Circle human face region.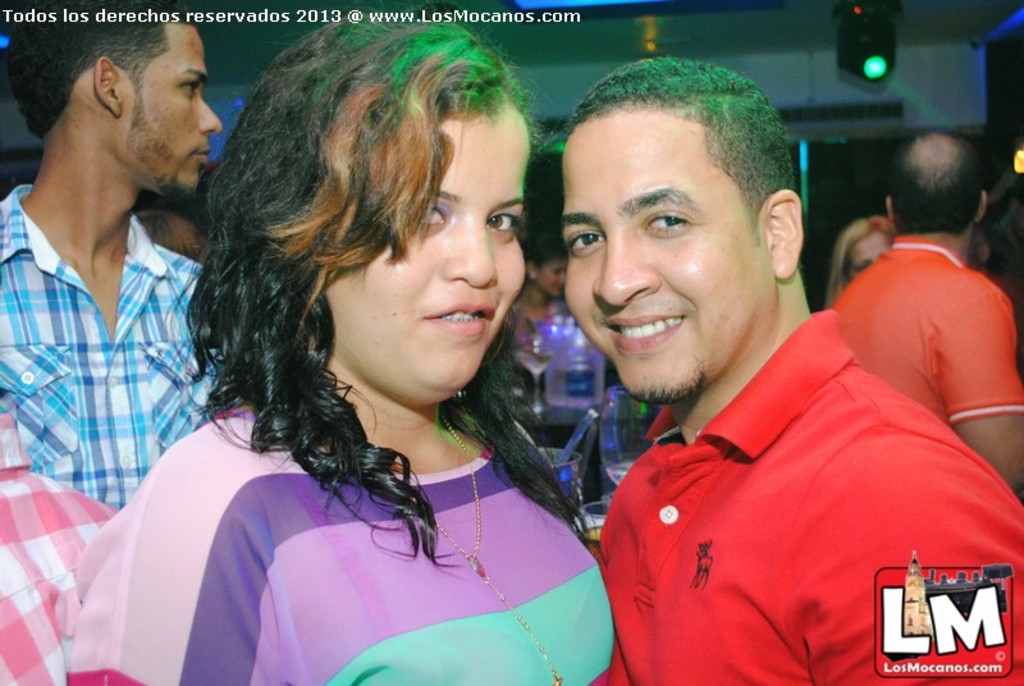
Region: [543,256,571,292].
